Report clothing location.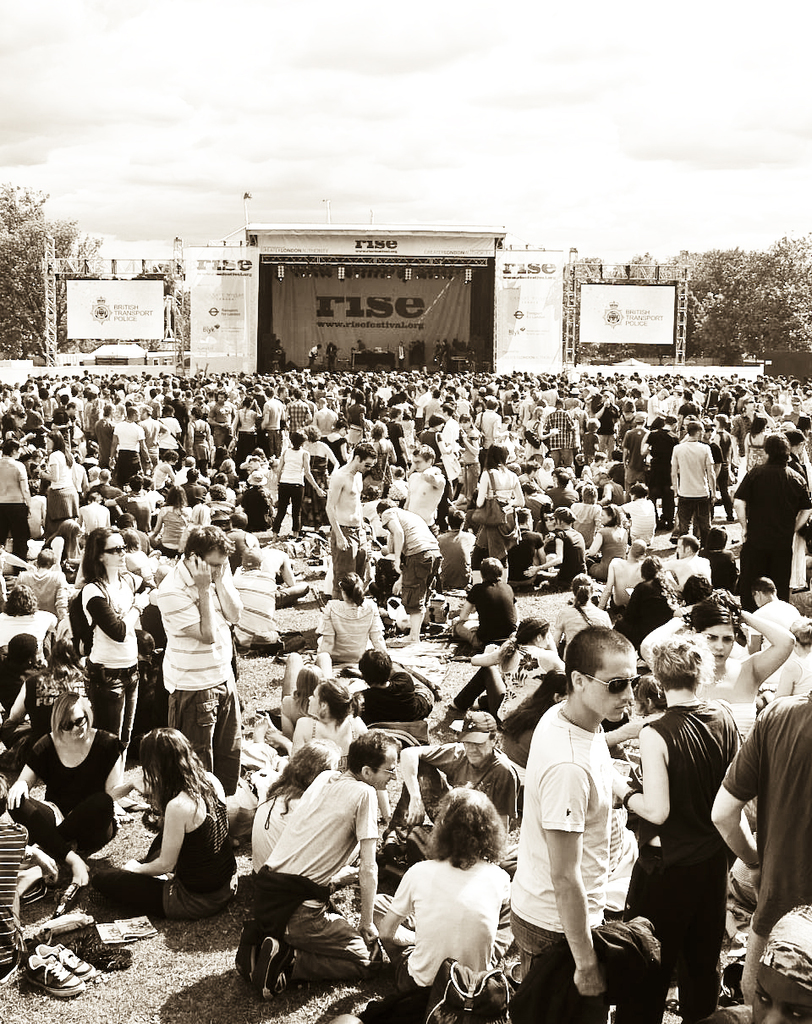
Report: <bbox>391, 851, 524, 1002</bbox>.
